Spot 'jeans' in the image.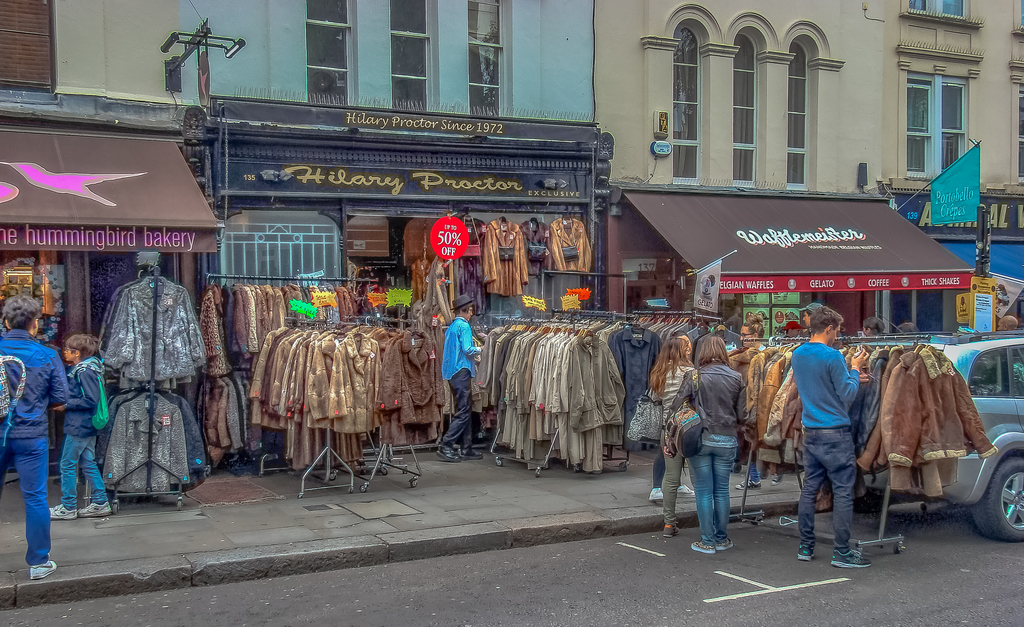
'jeans' found at rect(686, 438, 739, 544).
